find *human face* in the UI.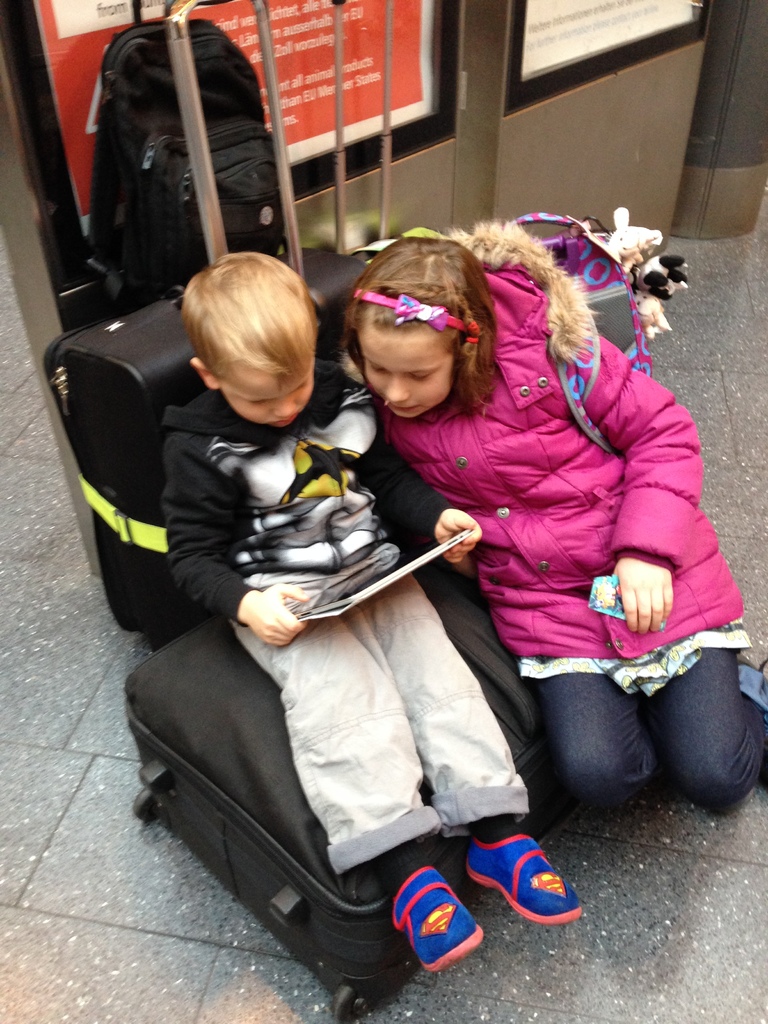
UI element at <region>218, 364, 314, 431</region>.
